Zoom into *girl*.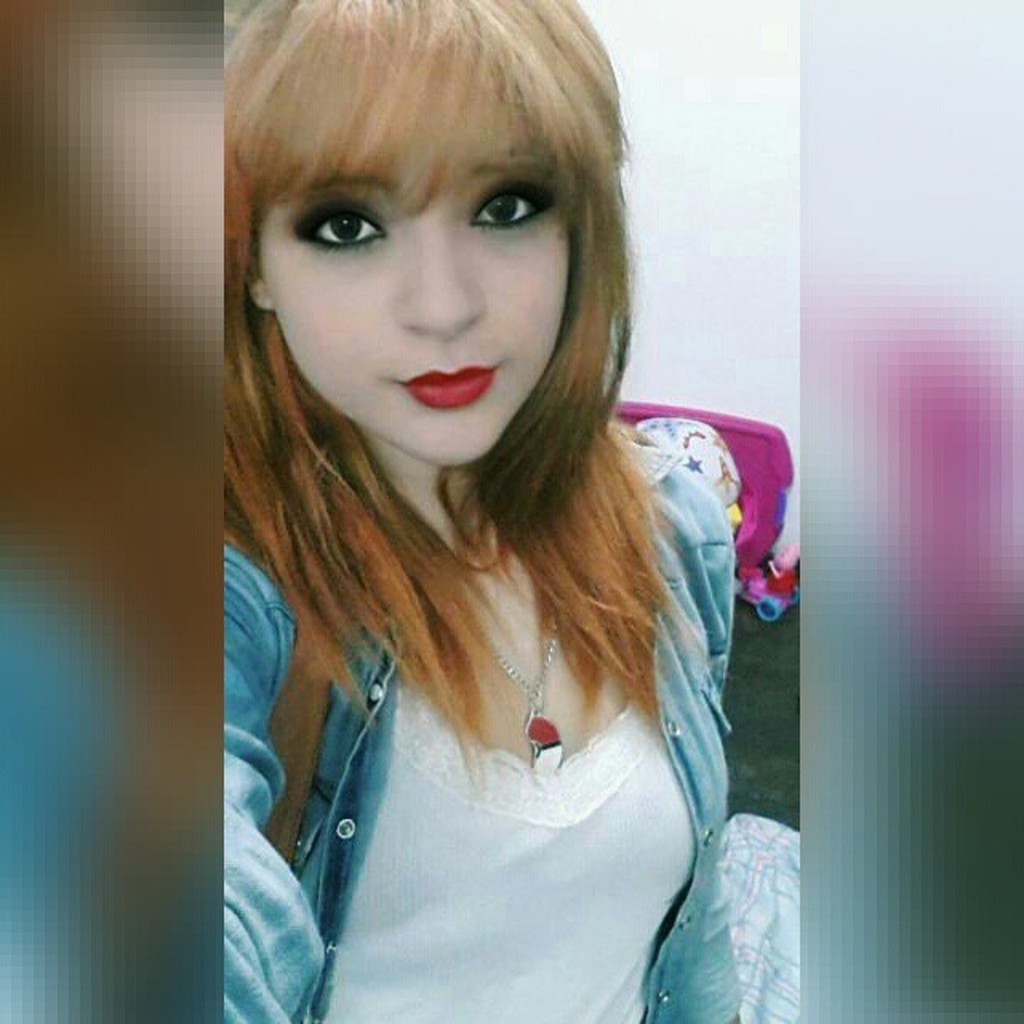
Zoom target: x1=194, y1=0, x2=731, y2=1022.
